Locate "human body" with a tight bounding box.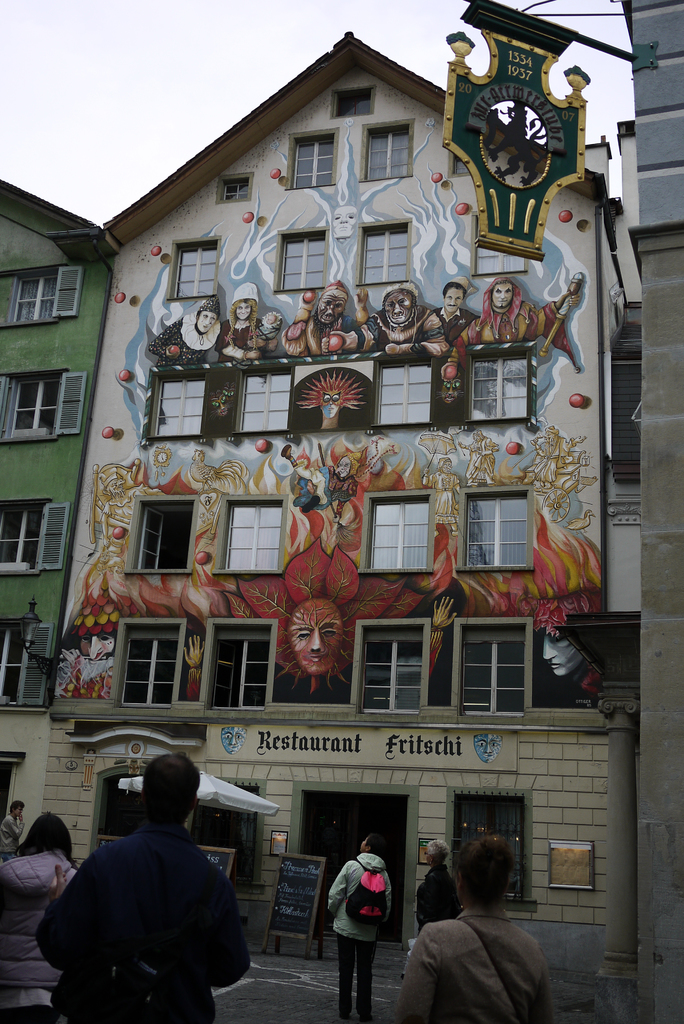
<bbox>408, 867, 464, 936</bbox>.
